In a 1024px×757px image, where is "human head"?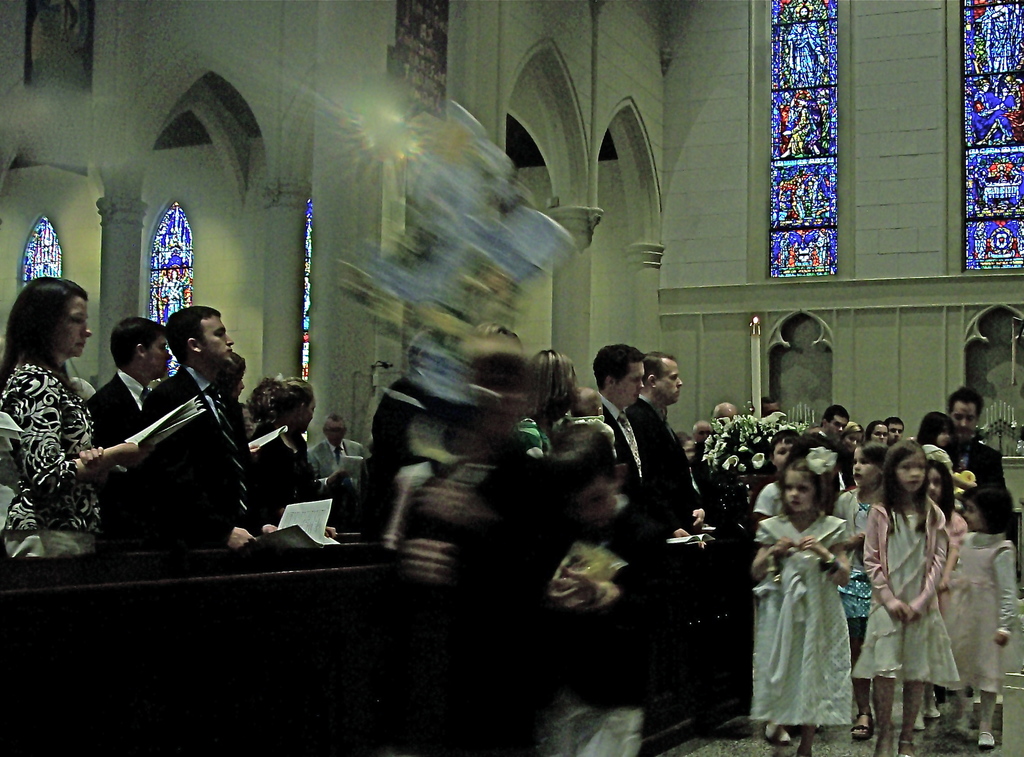
select_region(883, 441, 927, 494).
